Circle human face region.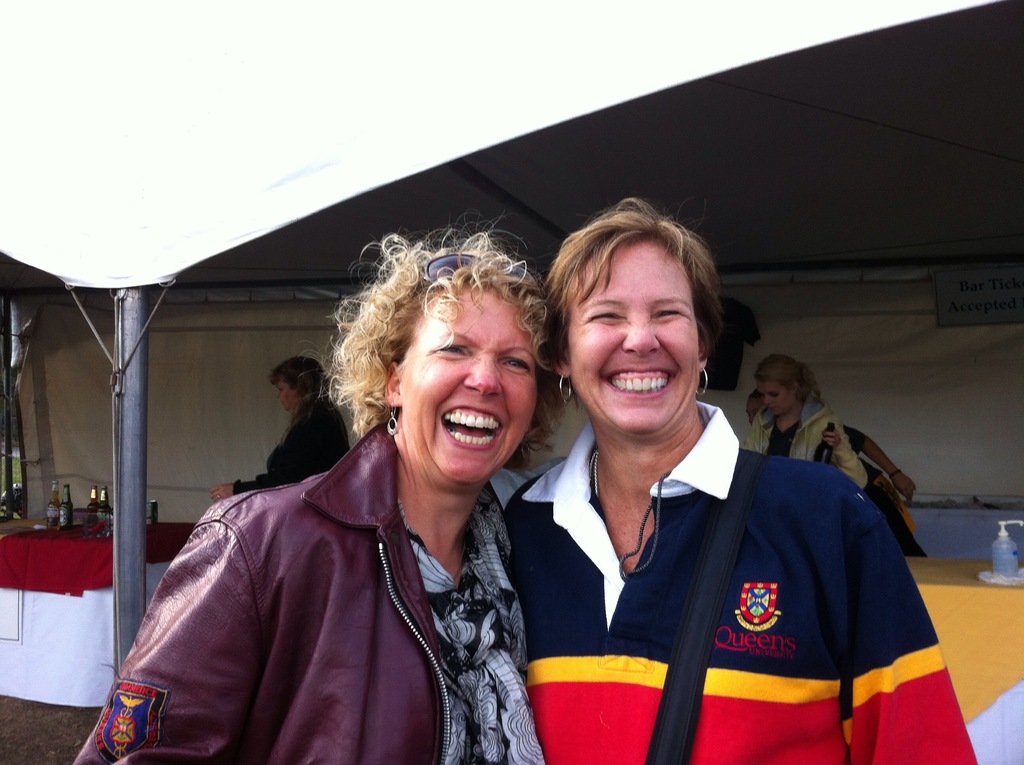
Region: <bbox>761, 382, 794, 416</bbox>.
